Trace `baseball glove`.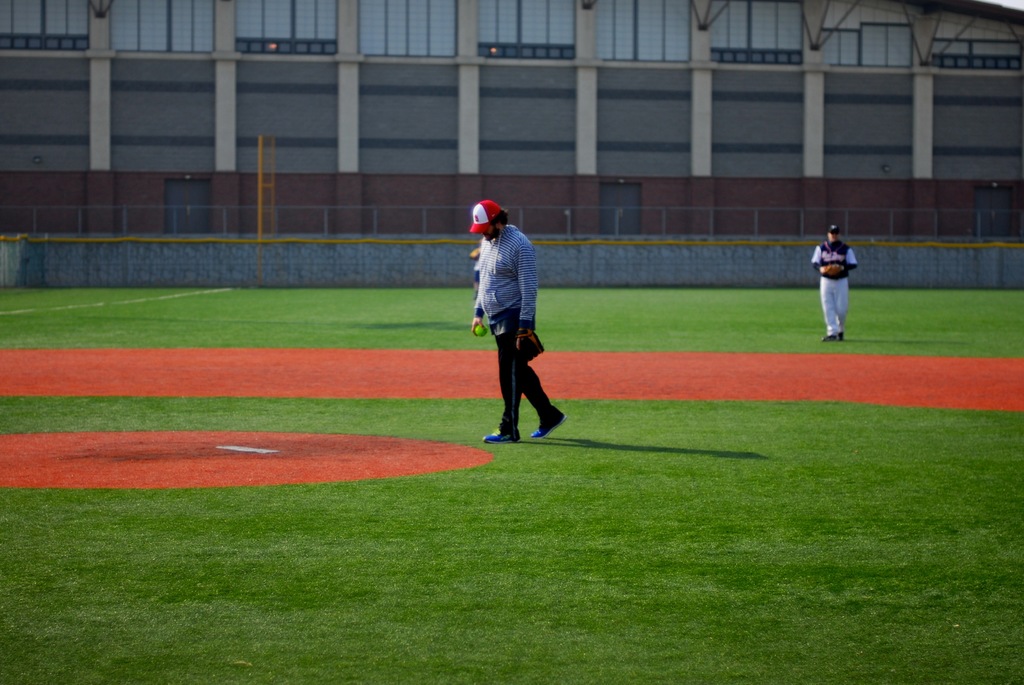
Traced to box(517, 325, 545, 363).
